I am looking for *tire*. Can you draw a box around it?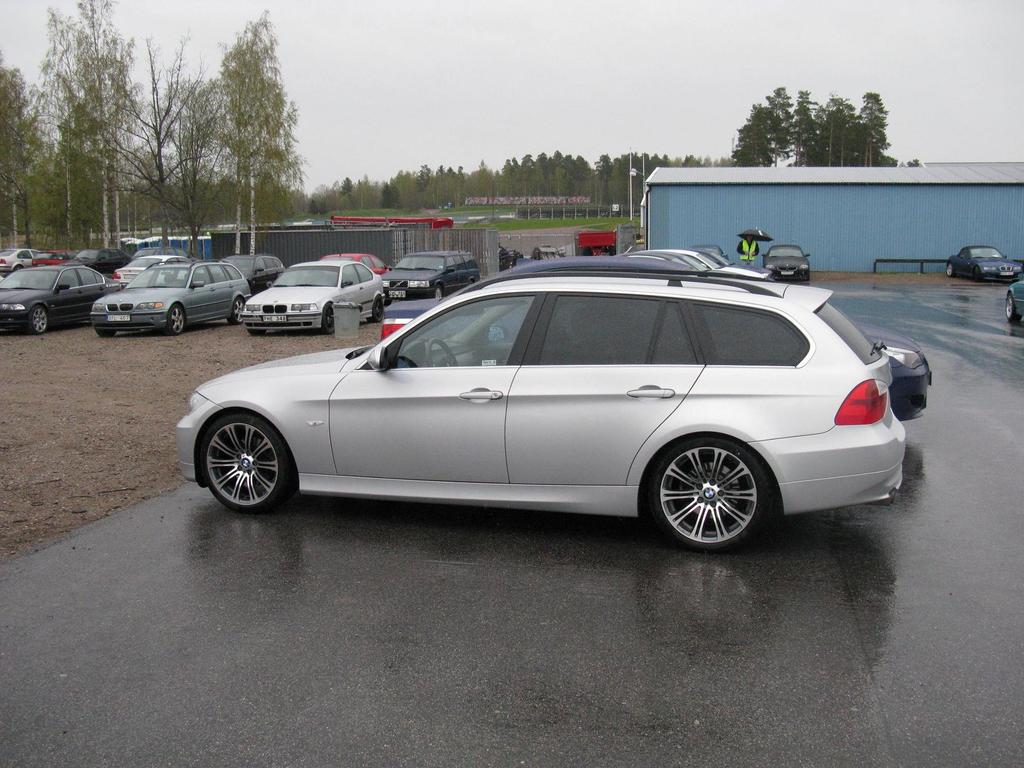
Sure, the bounding box is x1=639, y1=433, x2=773, y2=547.
